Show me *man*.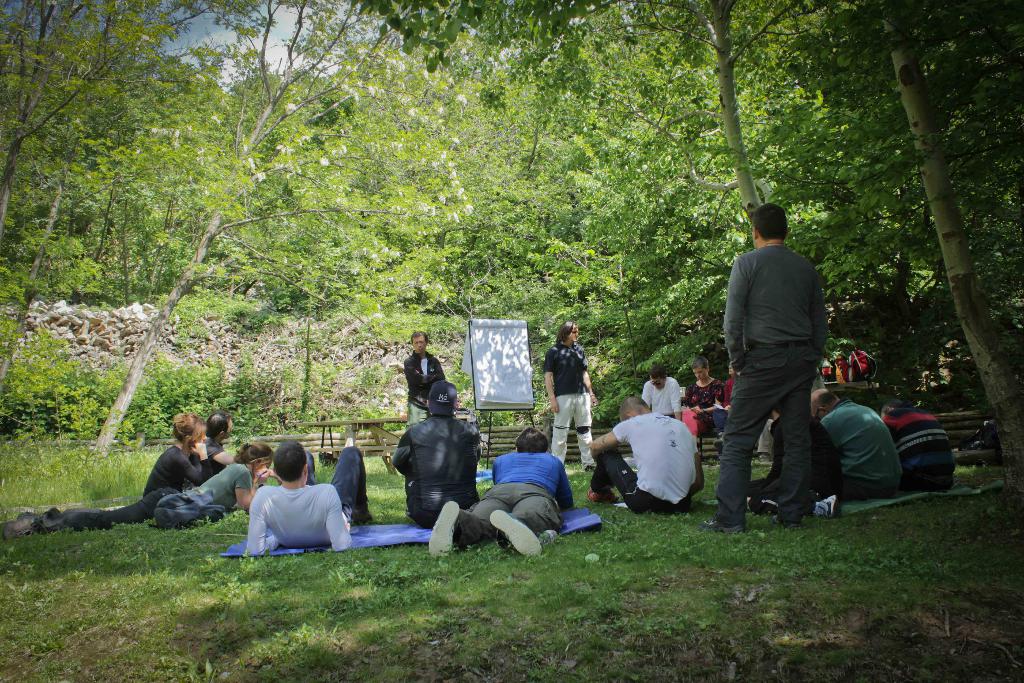
*man* is here: x1=395 y1=374 x2=484 y2=532.
